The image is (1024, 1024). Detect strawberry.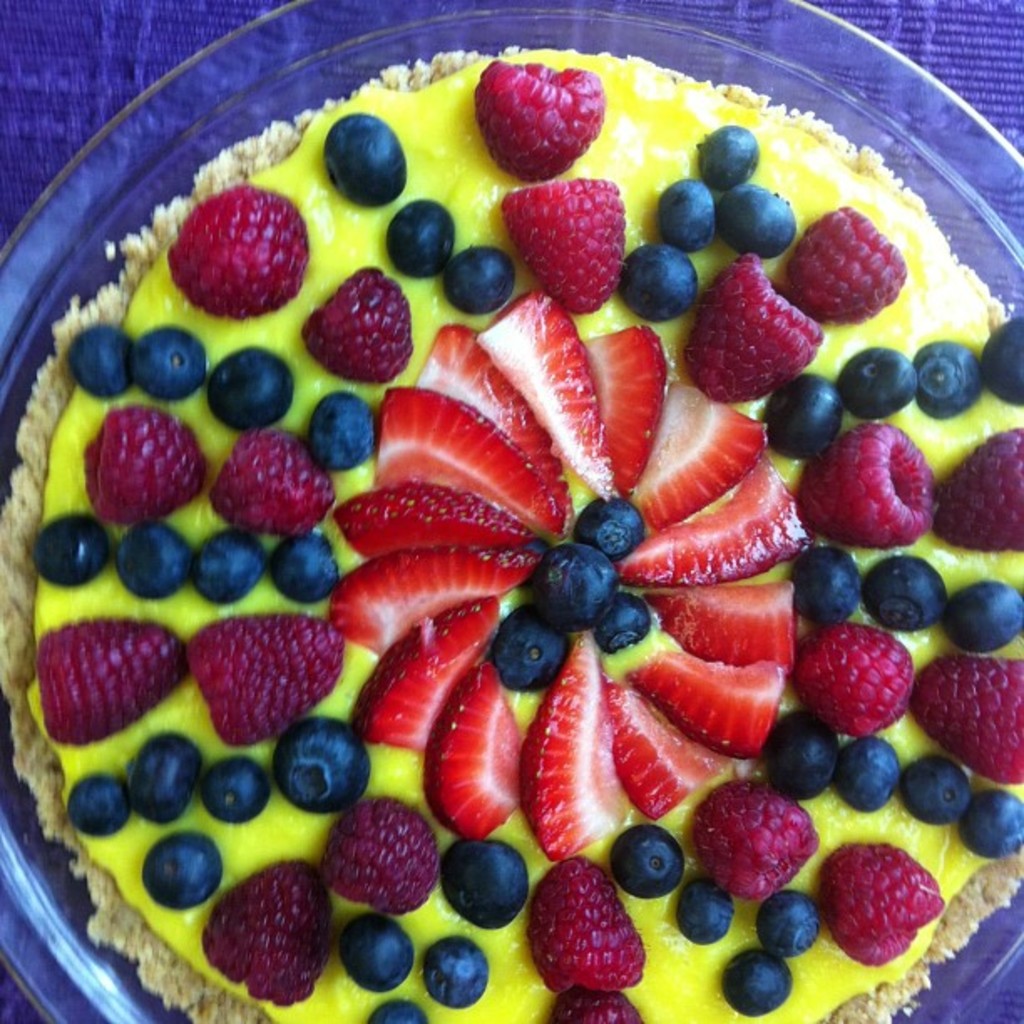
Detection: bbox=[651, 584, 800, 674].
